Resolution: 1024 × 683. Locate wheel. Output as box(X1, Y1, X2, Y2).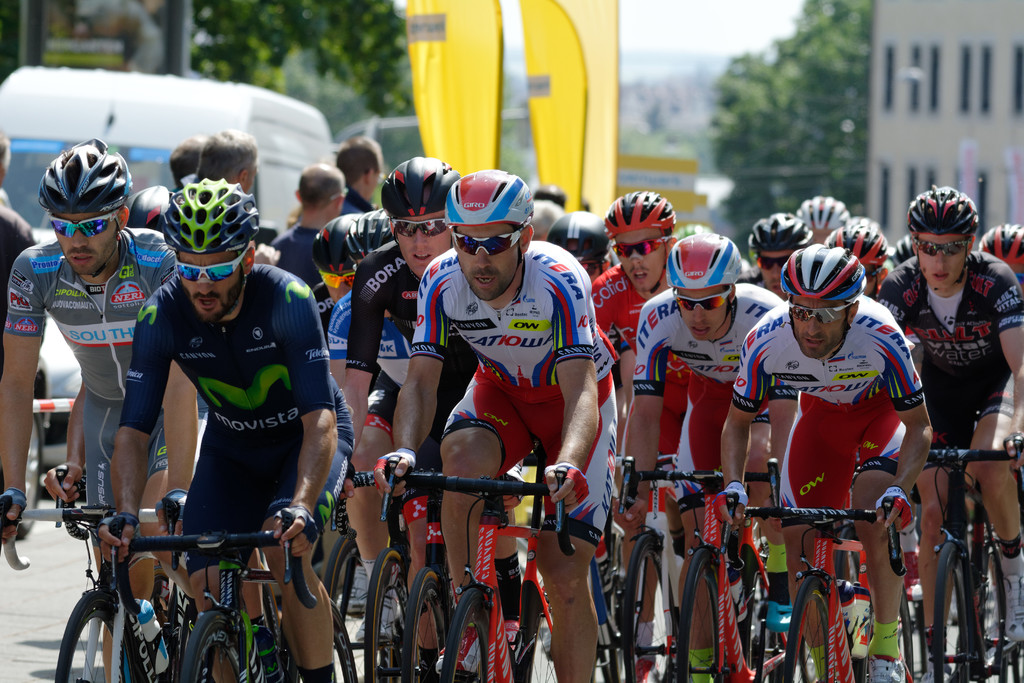
box(680, 545, 726, 682).
